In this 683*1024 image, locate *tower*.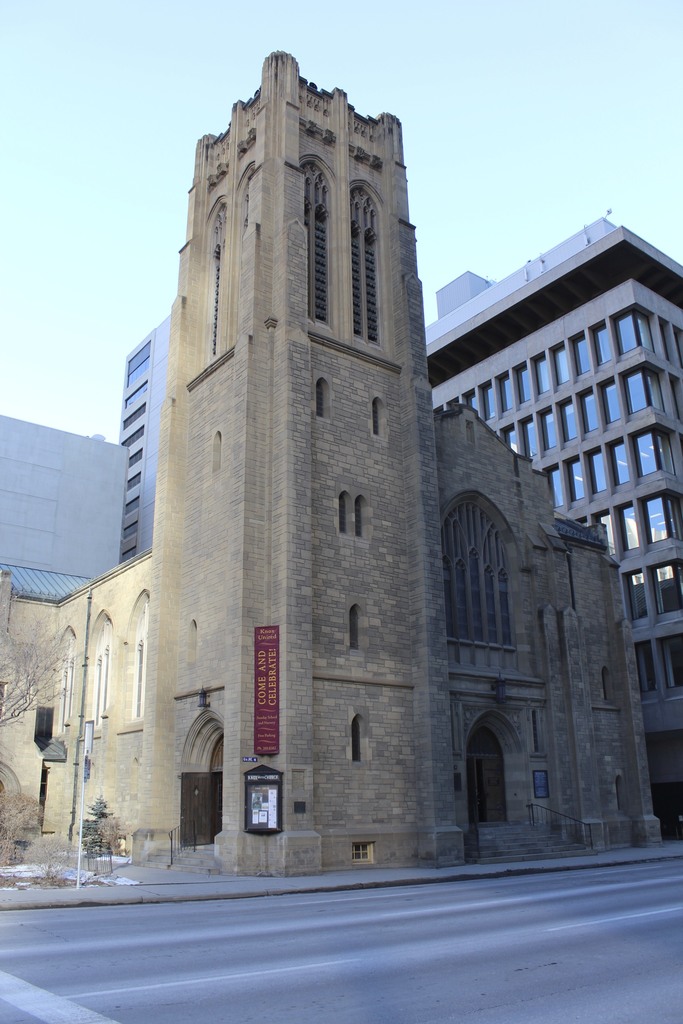
Bounding box: select_region(427, 207, 682, 843).
